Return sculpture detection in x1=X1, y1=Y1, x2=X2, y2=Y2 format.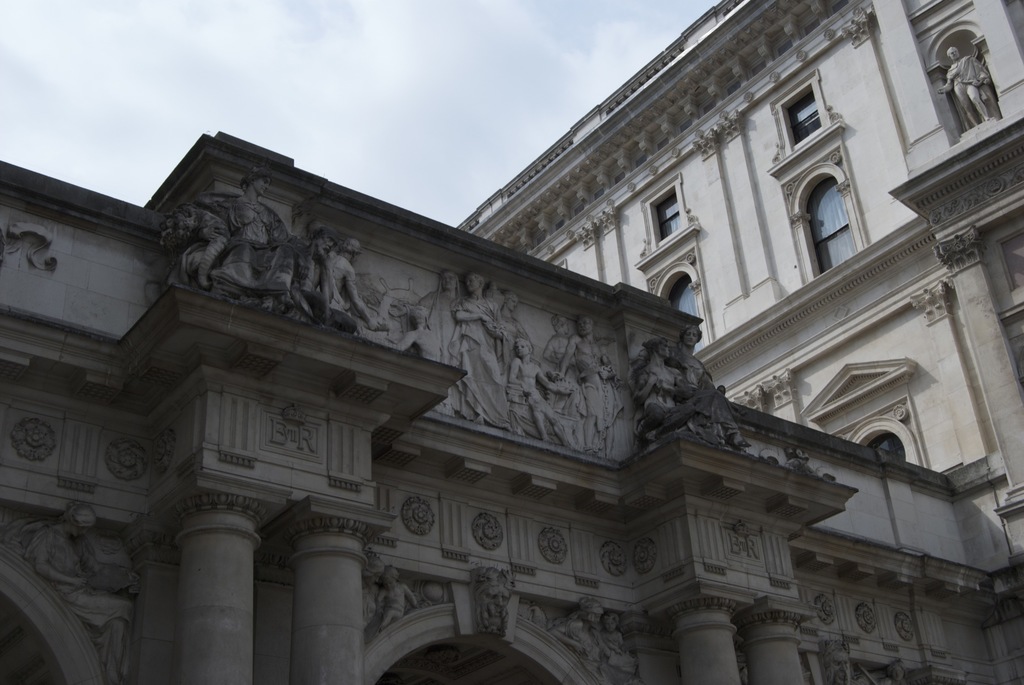
x1=488, y1=282, x2=524, y2=442.
